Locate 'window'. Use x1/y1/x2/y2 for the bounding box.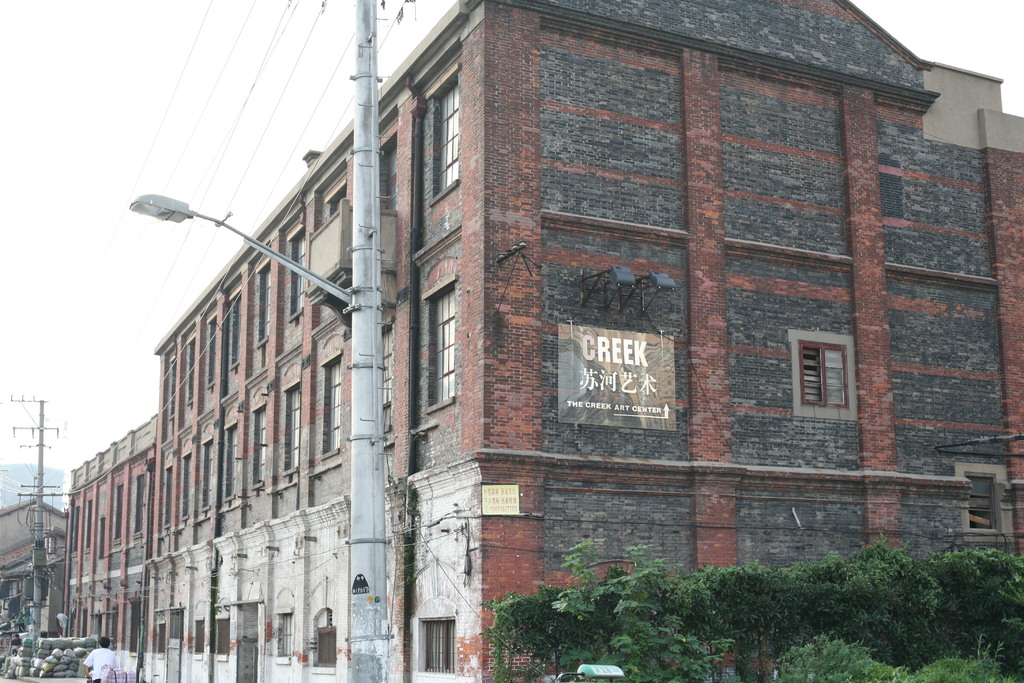
279/386/298/472.
